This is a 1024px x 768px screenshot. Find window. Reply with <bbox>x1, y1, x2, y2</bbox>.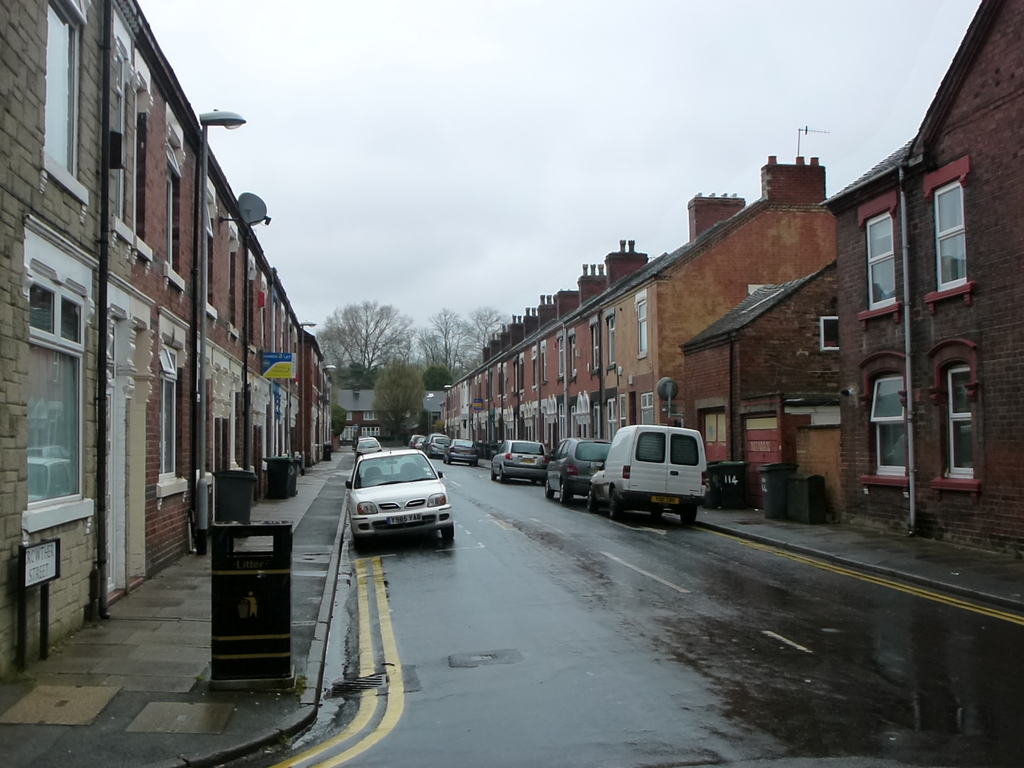
<bbox>871, 372, 903, 479</bbox>.
